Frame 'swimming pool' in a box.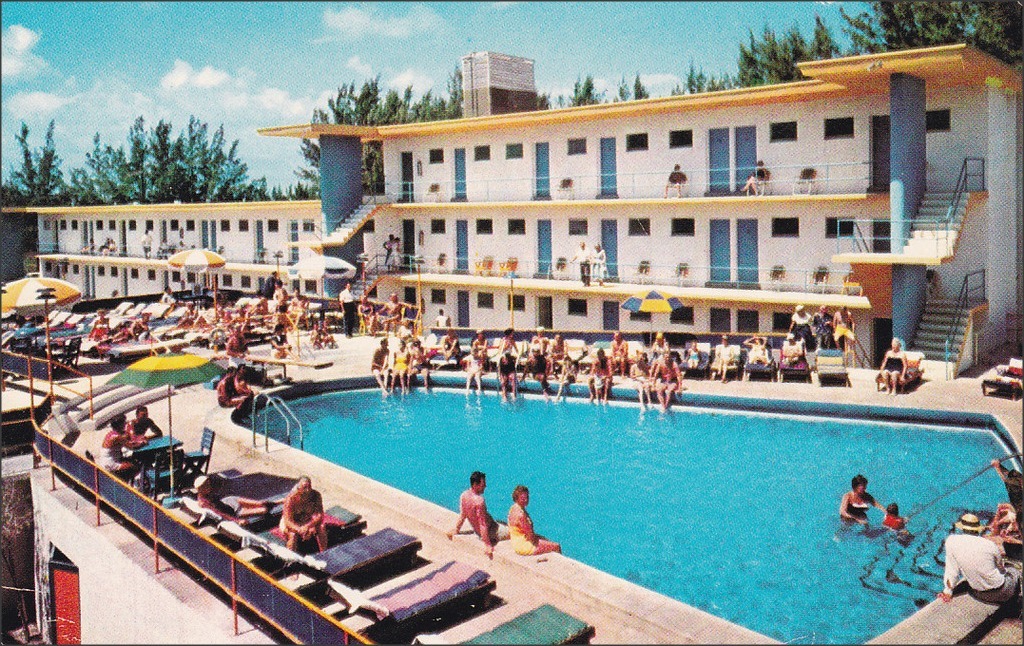
238:381:1023:645.
